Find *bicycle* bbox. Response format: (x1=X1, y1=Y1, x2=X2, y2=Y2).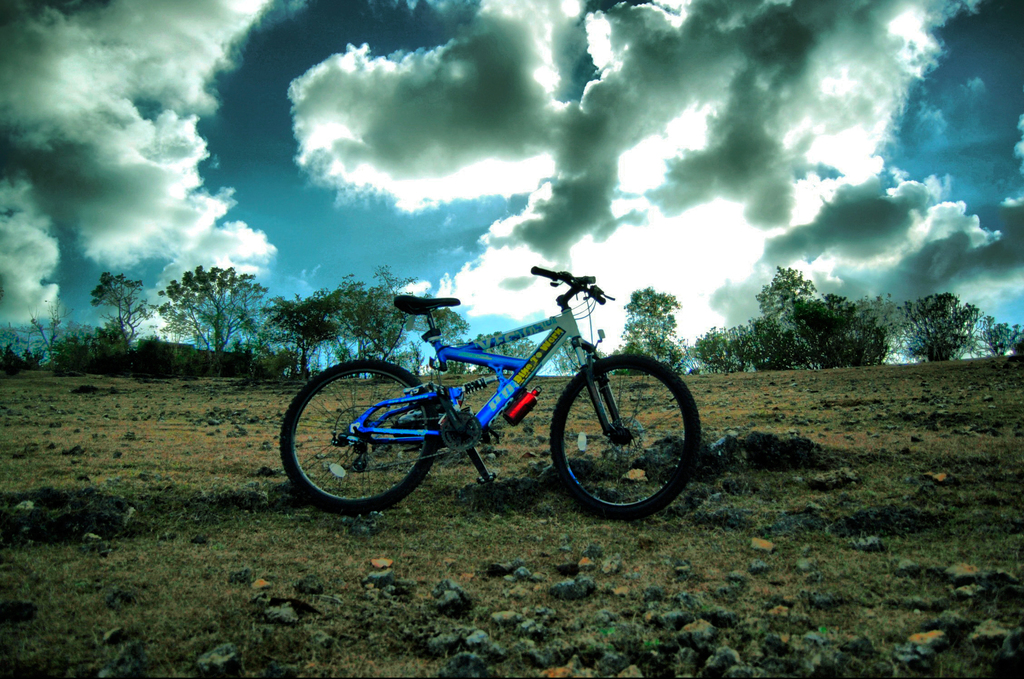
(x1=284, y1=261, x2=698, y2=511).
